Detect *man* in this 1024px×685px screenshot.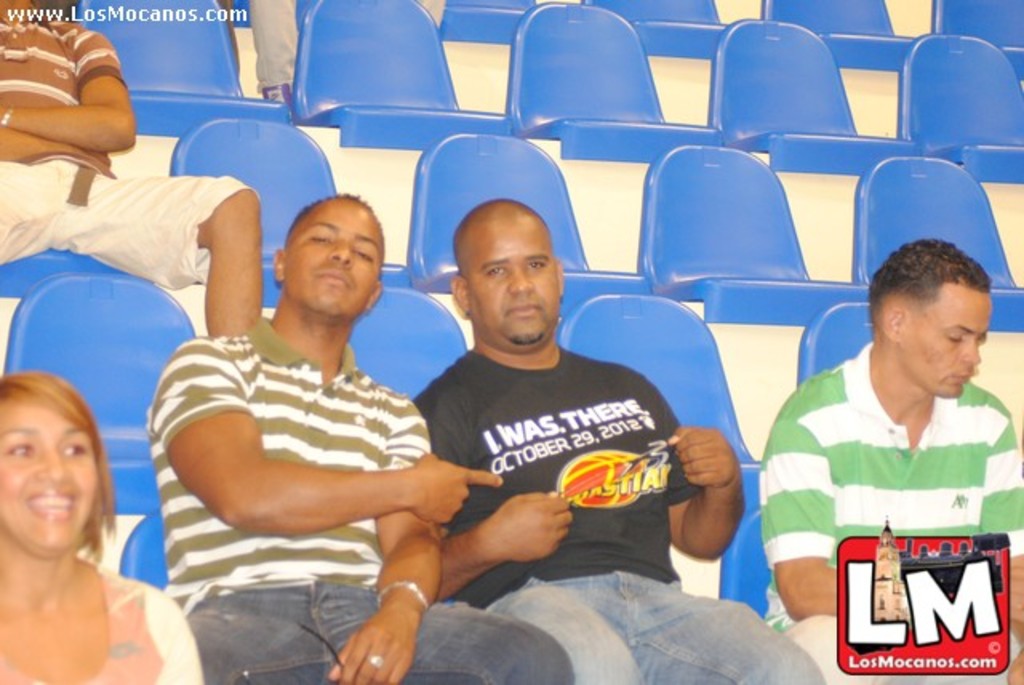
Detection: 142, 192, 576, 683.
